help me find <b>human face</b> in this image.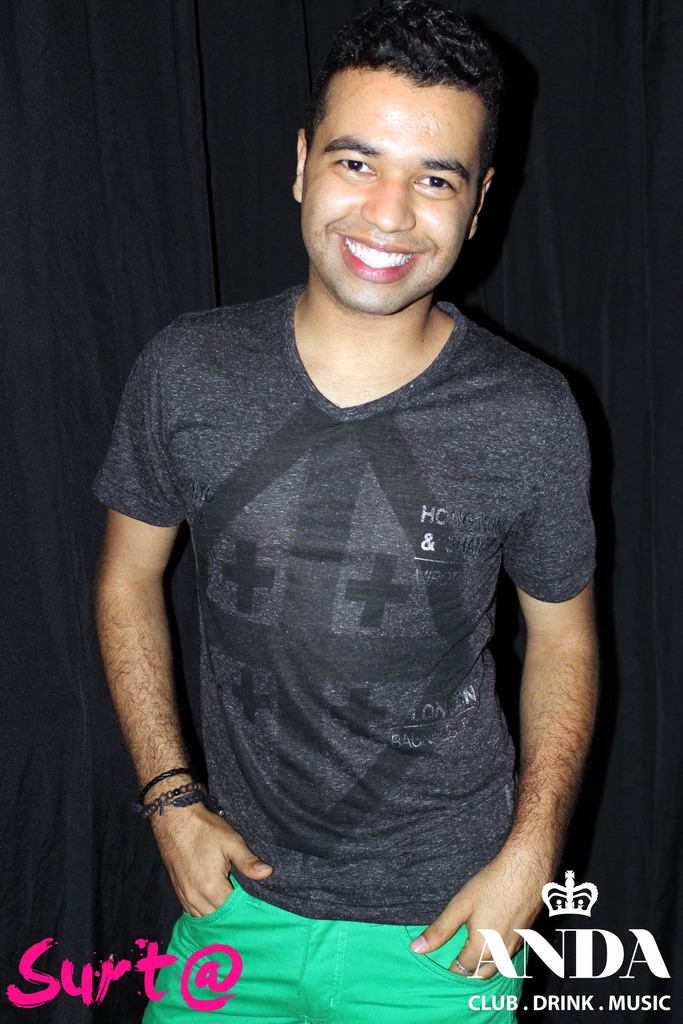
Found it: x1=312, y1=73, x2=473, y2=325.
